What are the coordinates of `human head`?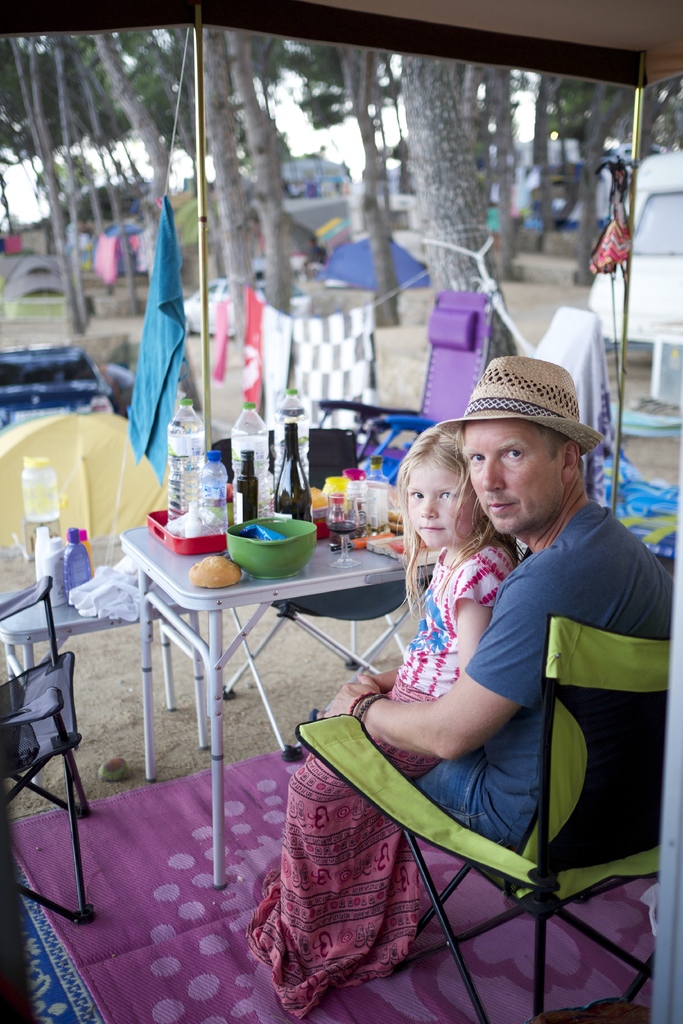
<box>438,358,599,553</box>.
